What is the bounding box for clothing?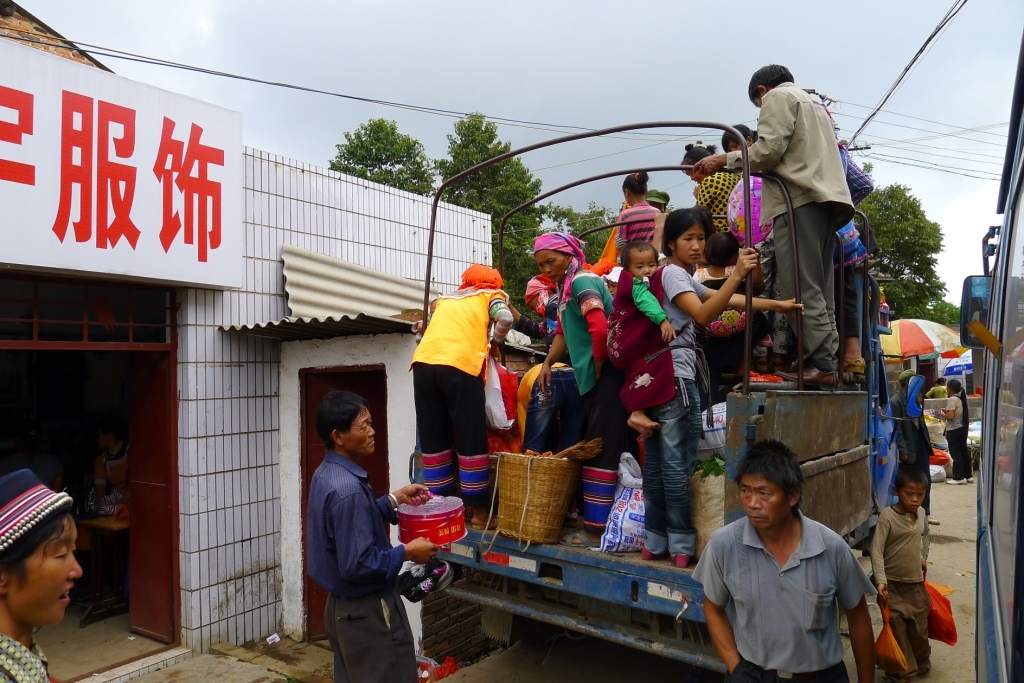
886, 385, 934, 475.
